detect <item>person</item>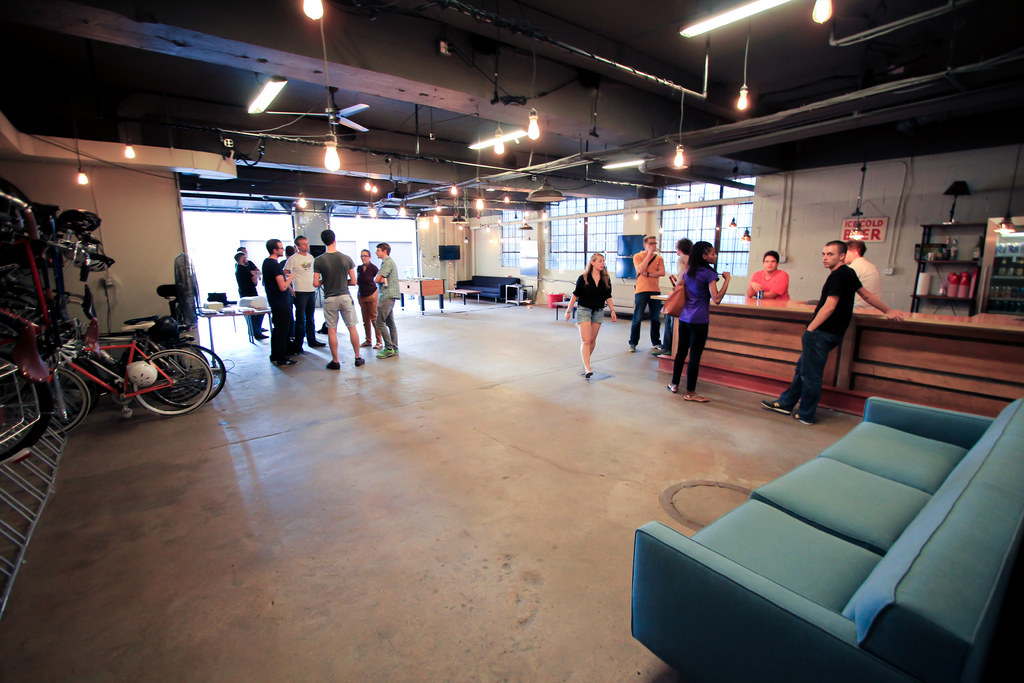
box=[835, 236, 878, 299]
